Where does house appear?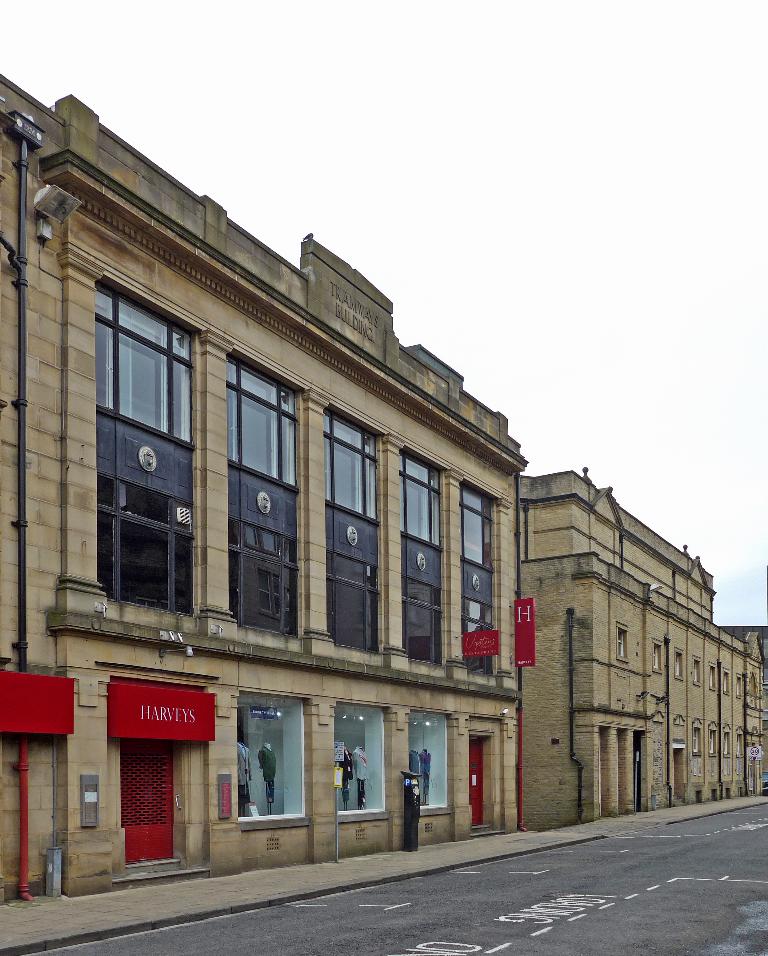
Appears at 0/94/500/903.
